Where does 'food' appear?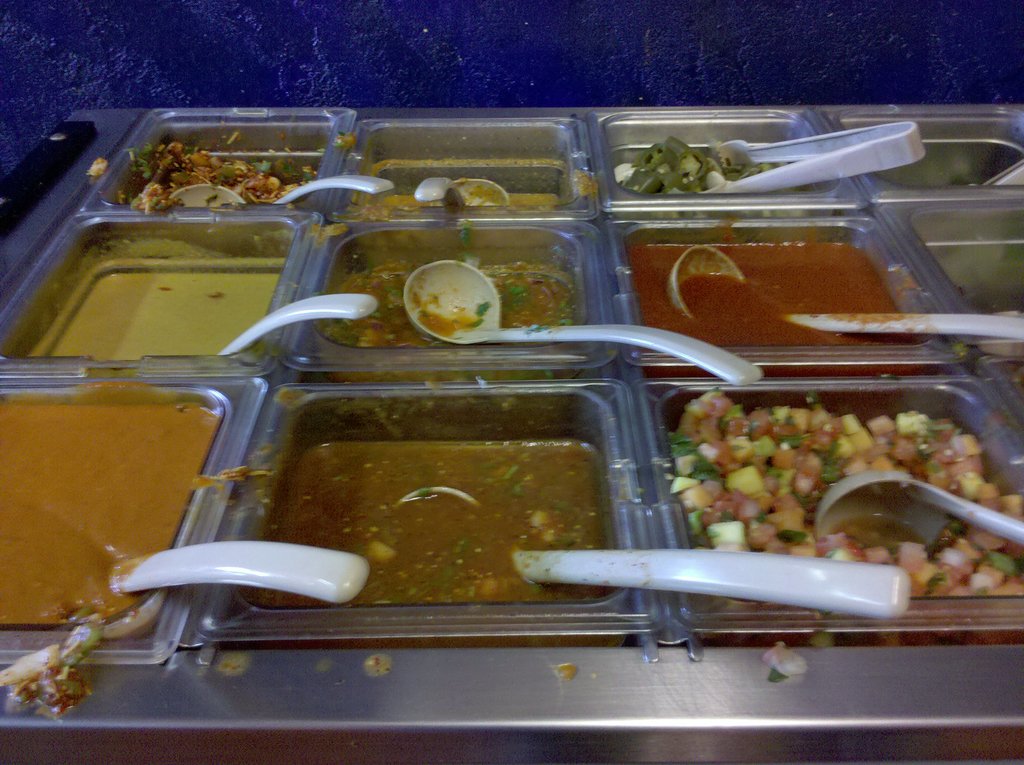
Appears at bbox=(692, 356, 981, 604).
